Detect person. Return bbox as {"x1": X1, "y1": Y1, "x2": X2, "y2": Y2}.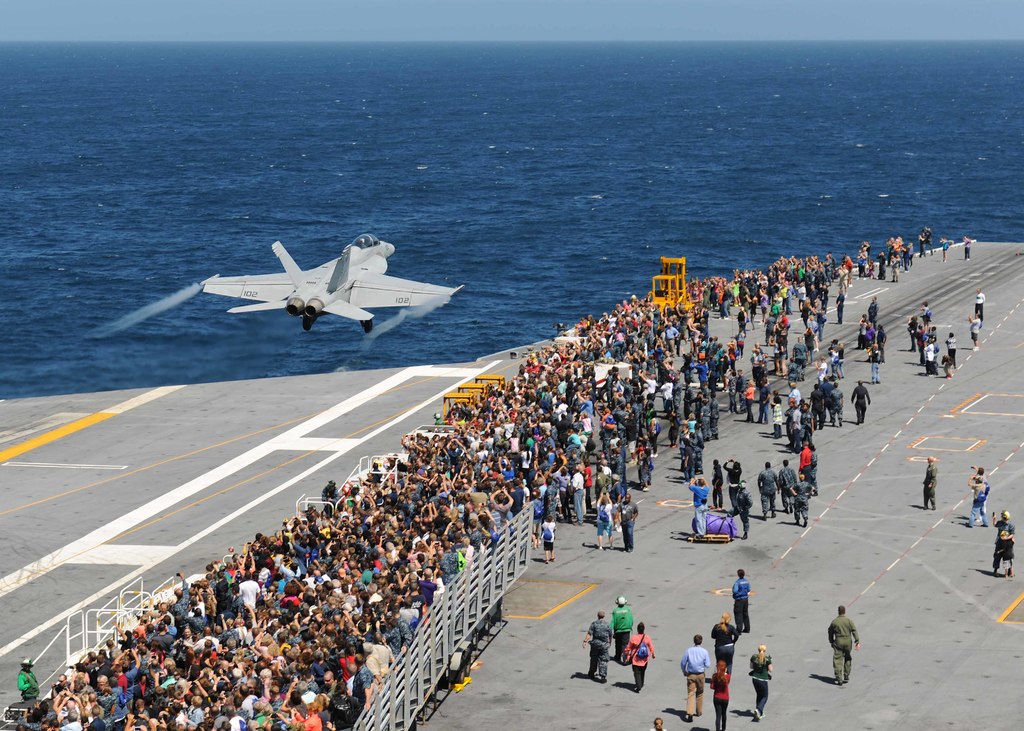
{"x1": 708, "y1": 612, "x2": 730, "y2": 677}.
